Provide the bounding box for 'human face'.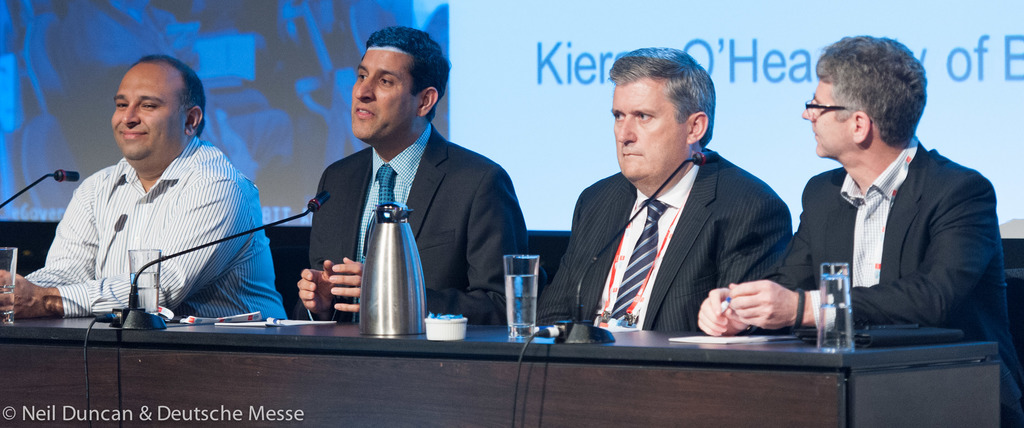
box(113, 70, 181, 155).
